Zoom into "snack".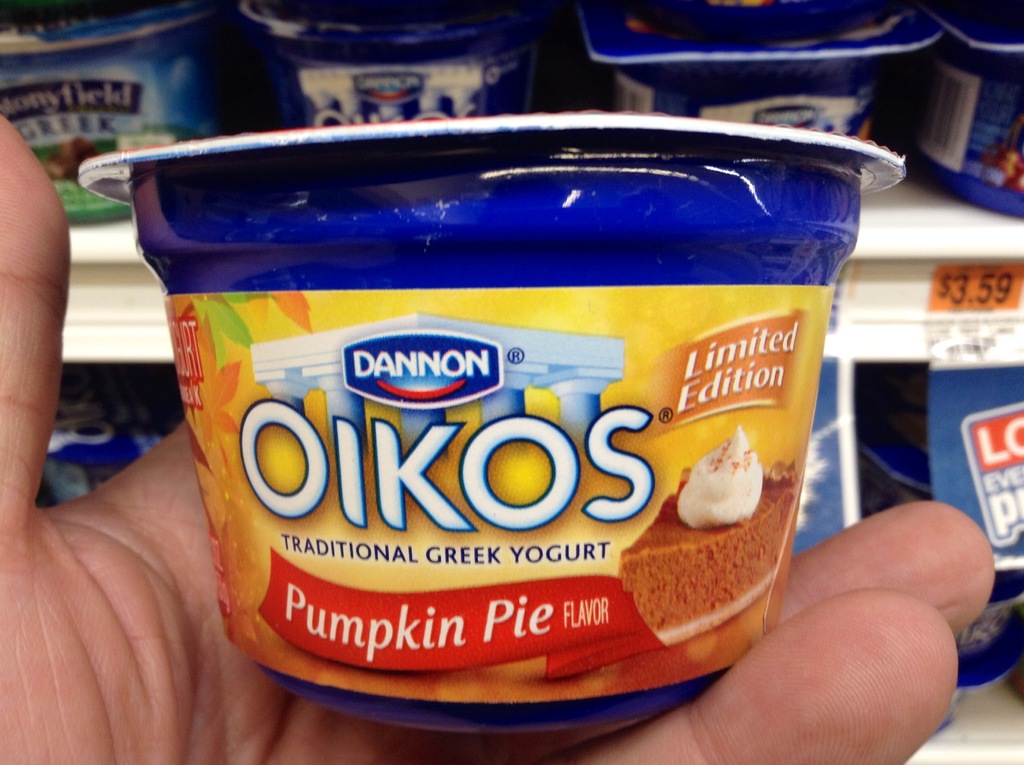
Zoom target: BBox(145, 166, 851, 652).
